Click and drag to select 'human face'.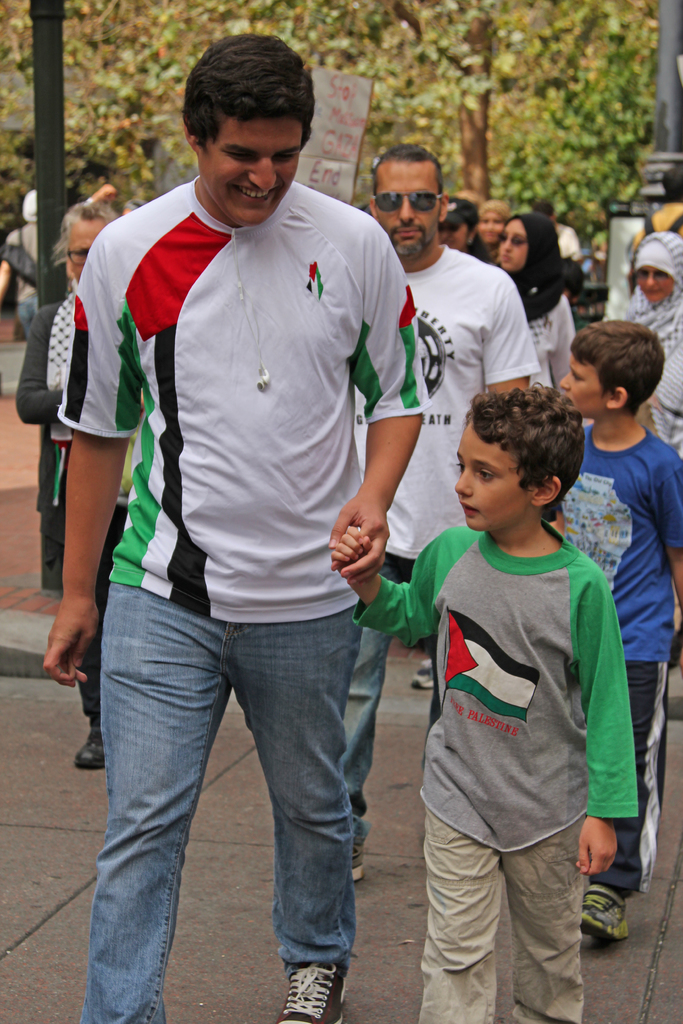
Selection: x1=557 y1=348 x2=606 y2=410.
